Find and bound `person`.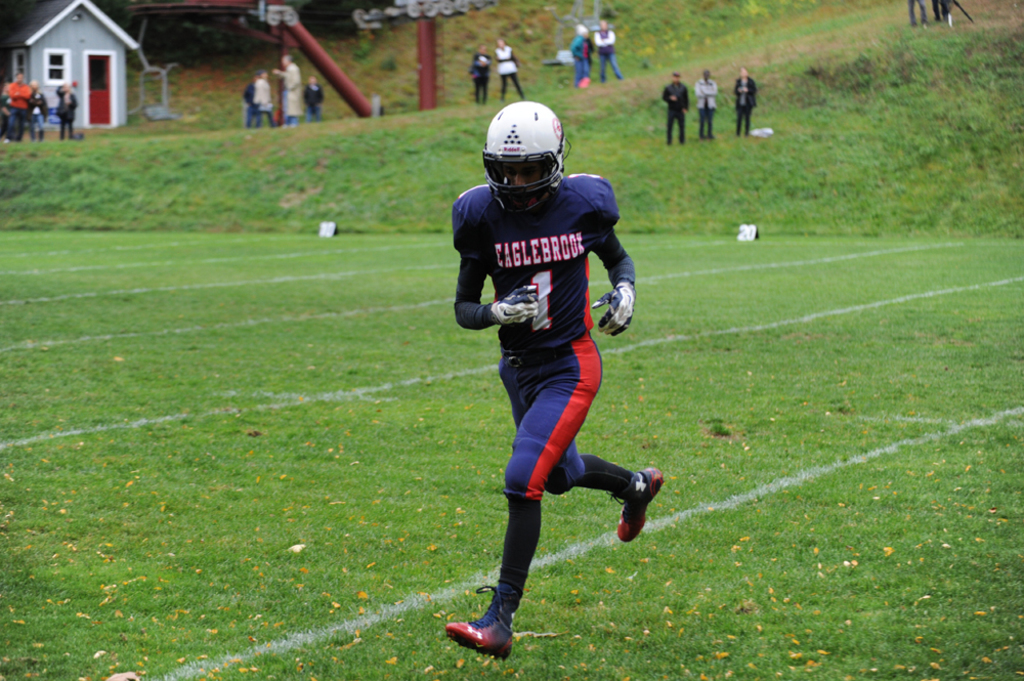
Bound: [left=662, top=76, right=691, bottom=151].
